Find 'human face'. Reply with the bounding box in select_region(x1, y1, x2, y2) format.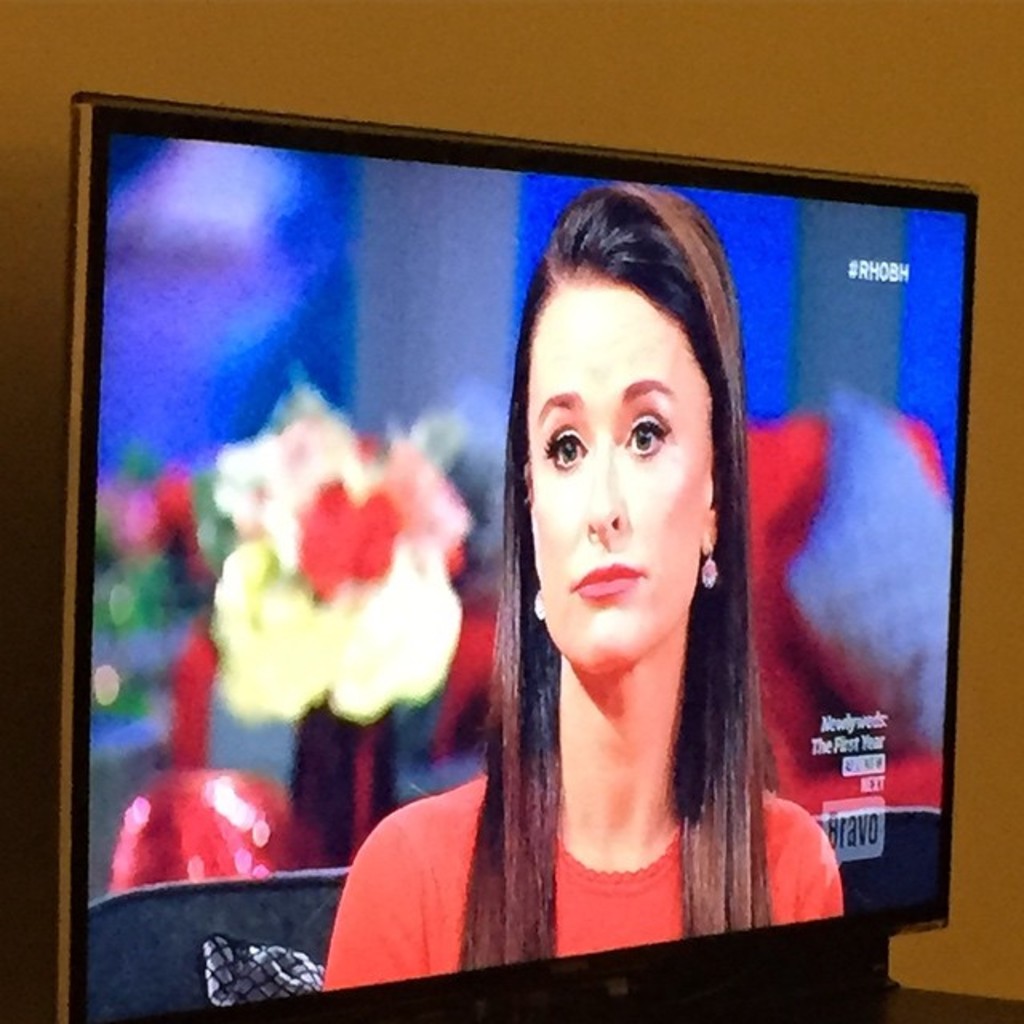
select_region(520, 280, 706, 685).
